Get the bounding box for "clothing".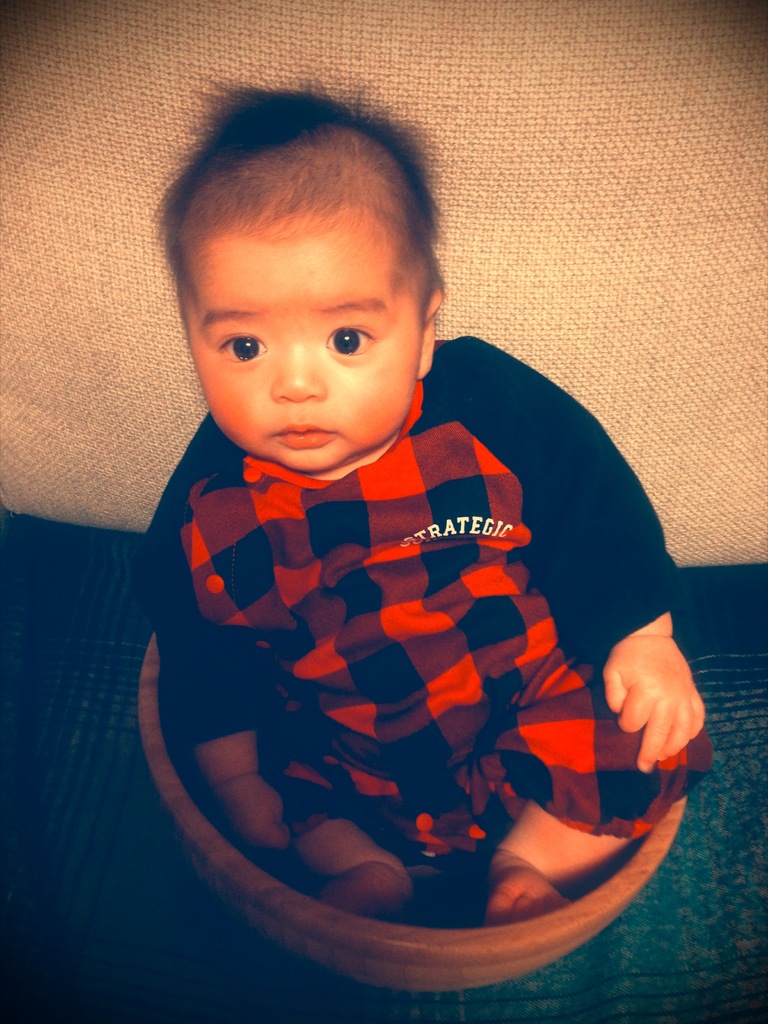
140:332:714:867.
